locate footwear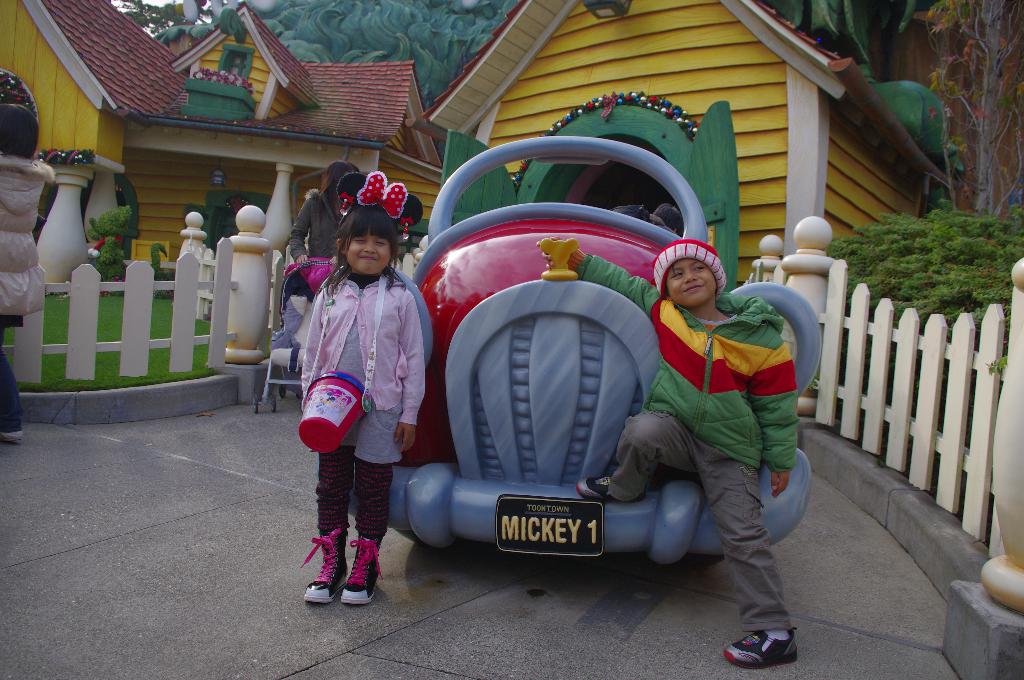
locate(297, 528, 355, 600)
